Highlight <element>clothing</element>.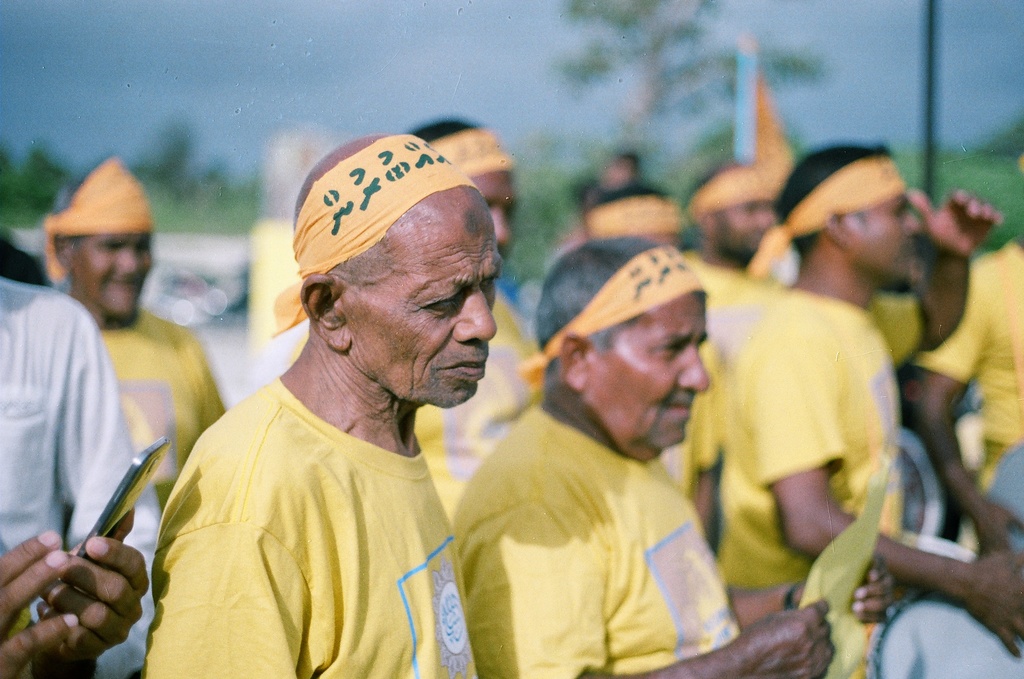
Highlighted region: rect(660, 247, 785, 501).
